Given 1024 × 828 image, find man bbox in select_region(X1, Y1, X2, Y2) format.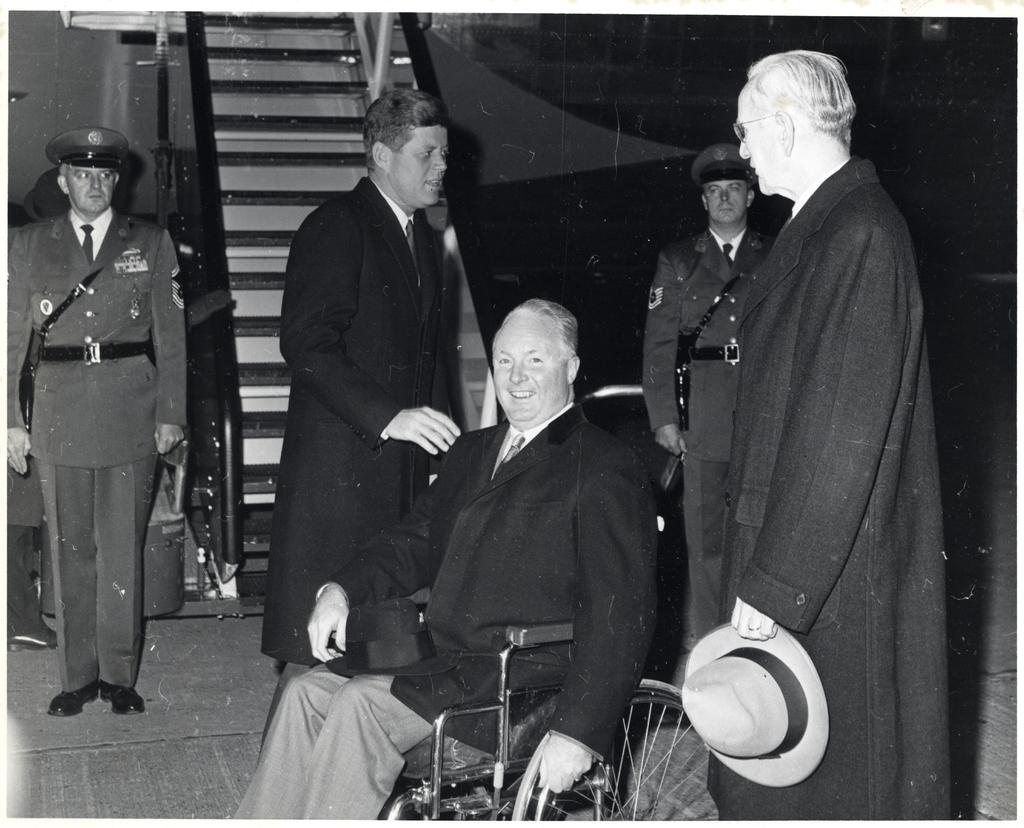
select_region(693, 38, 973, 814).
